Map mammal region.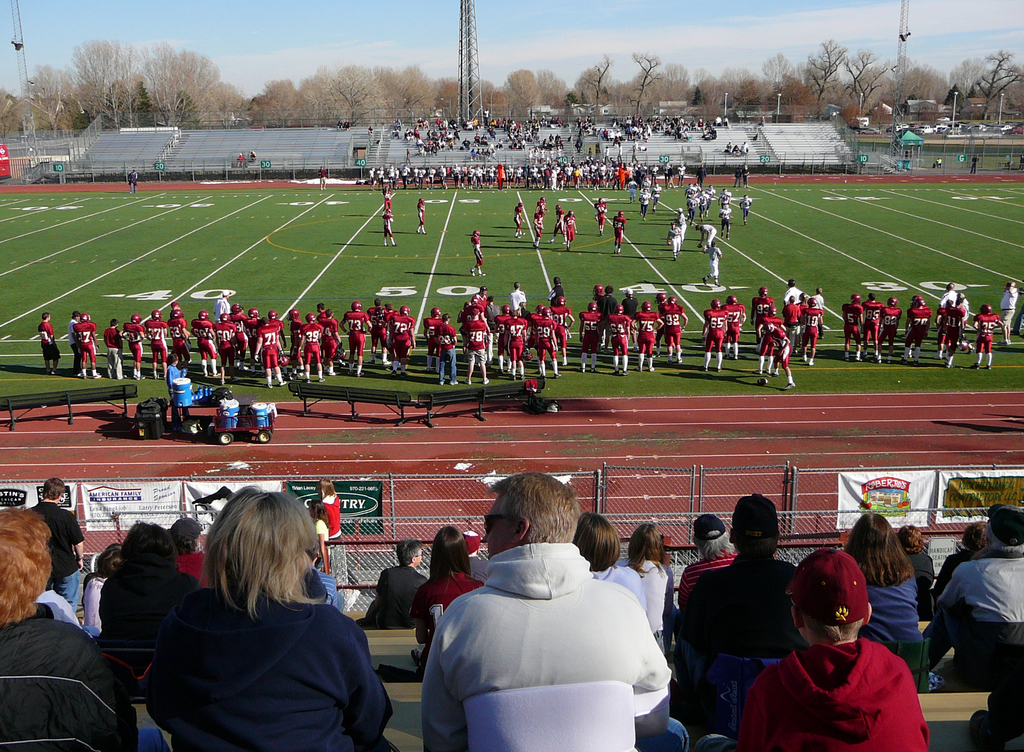
Mapped to box=[740, 141, 749, 153].
